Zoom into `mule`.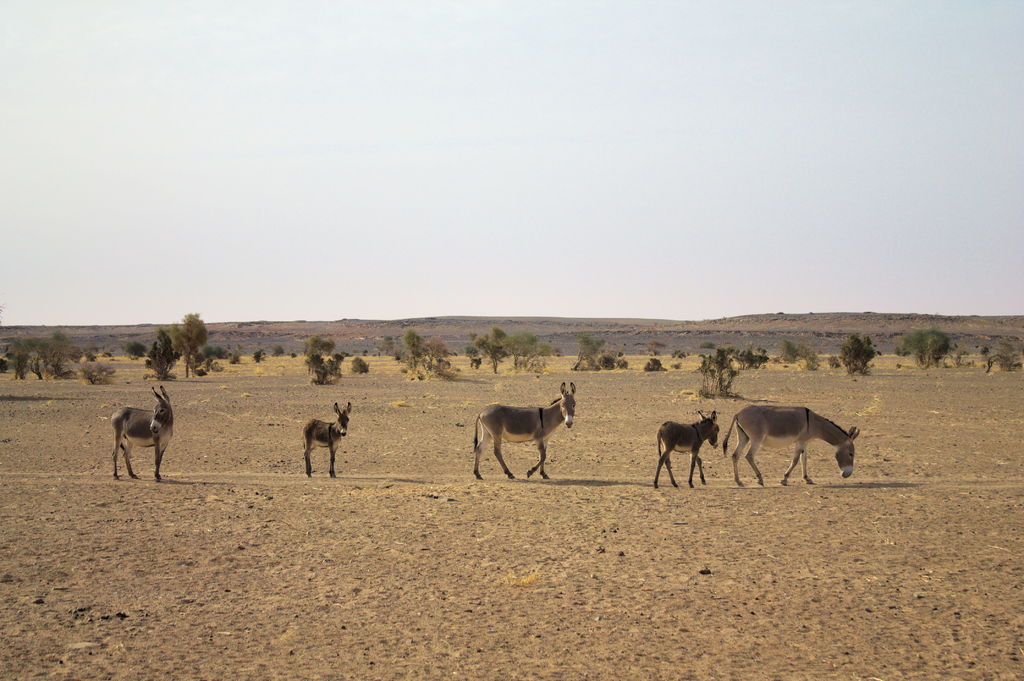
Zoom target: (left=109, top=385, right=173, bottom=481).
